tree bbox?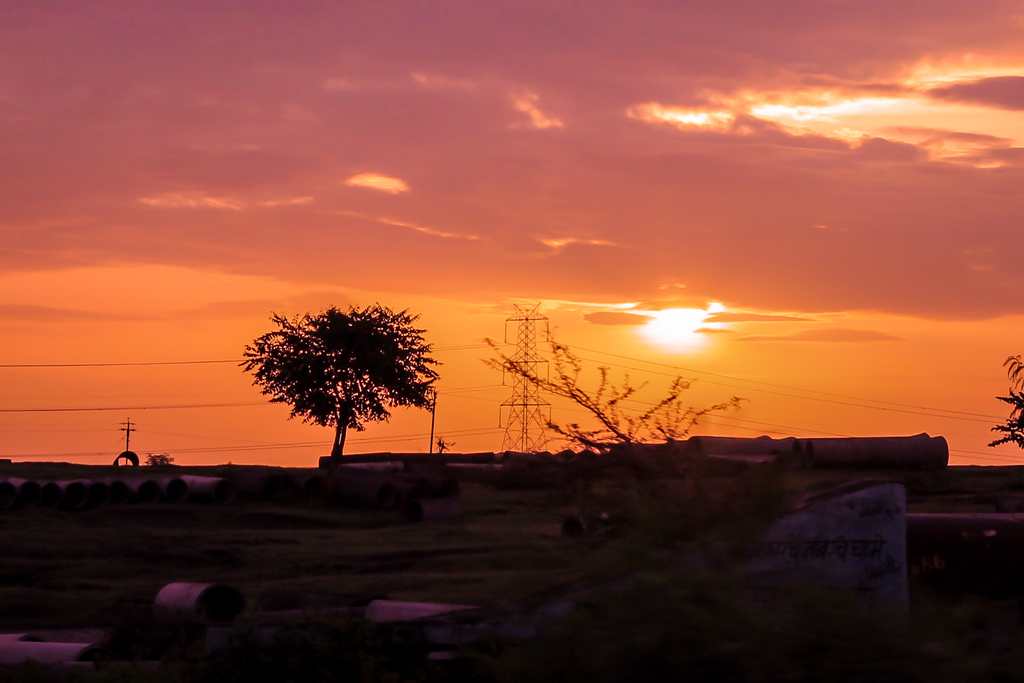
pyautogui.locateOnScreen(236, 295, 439, 463)
